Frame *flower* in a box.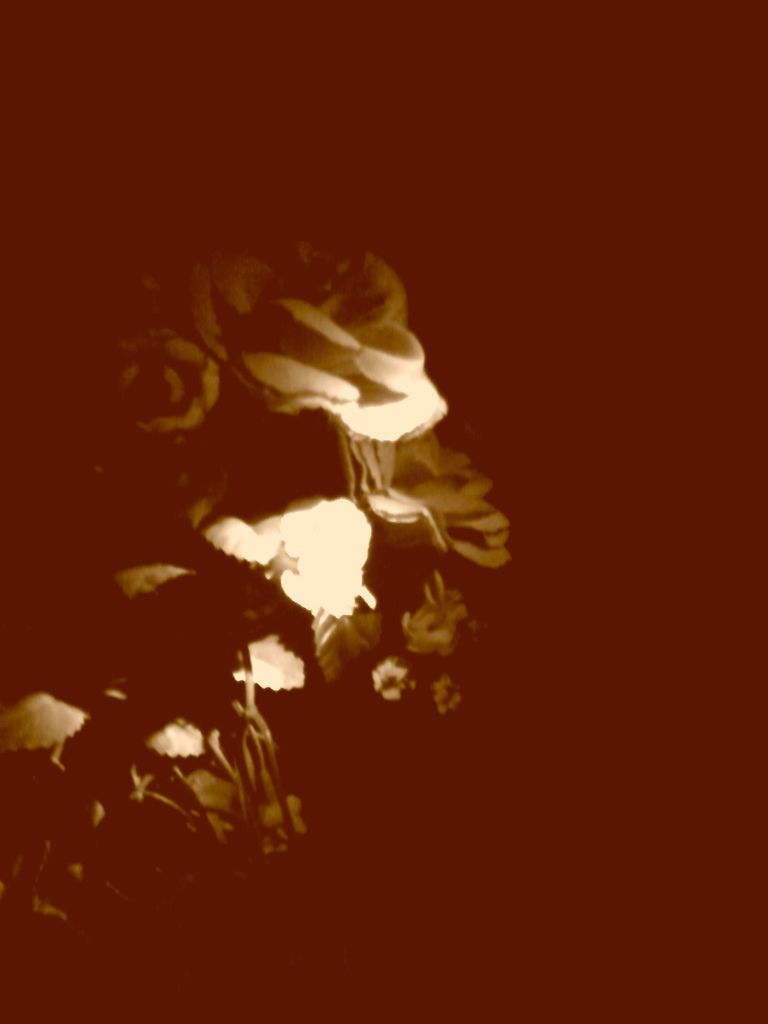
rect(188, 235, 445, 442).
